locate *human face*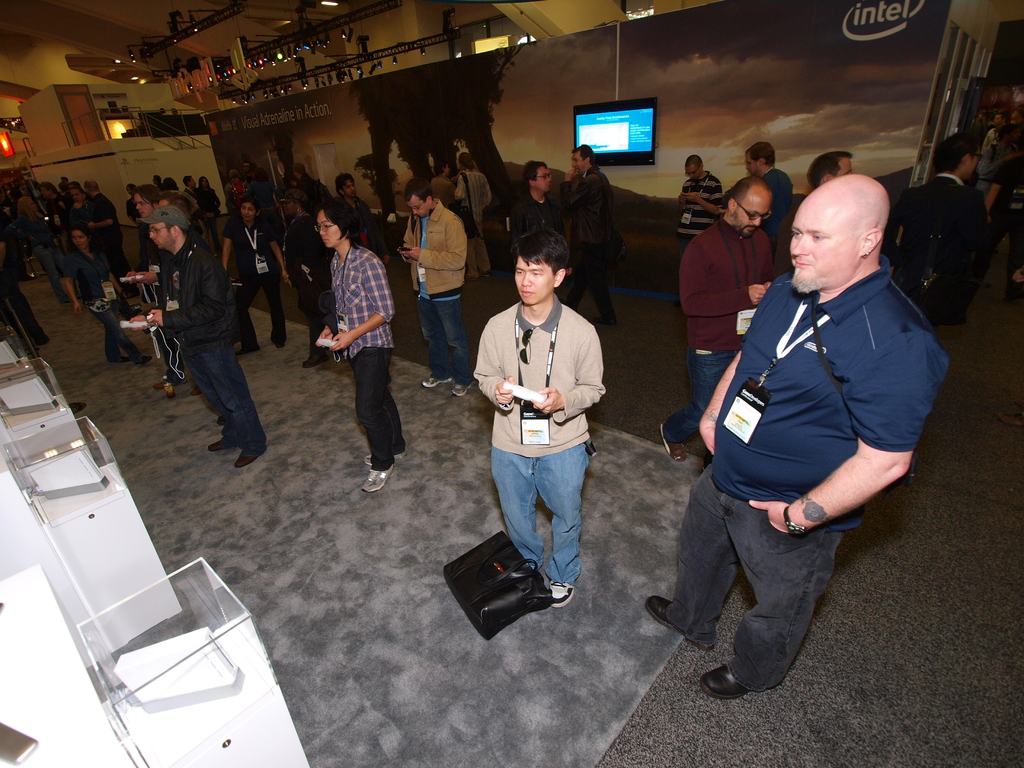
(537, 167, 553, 191)
